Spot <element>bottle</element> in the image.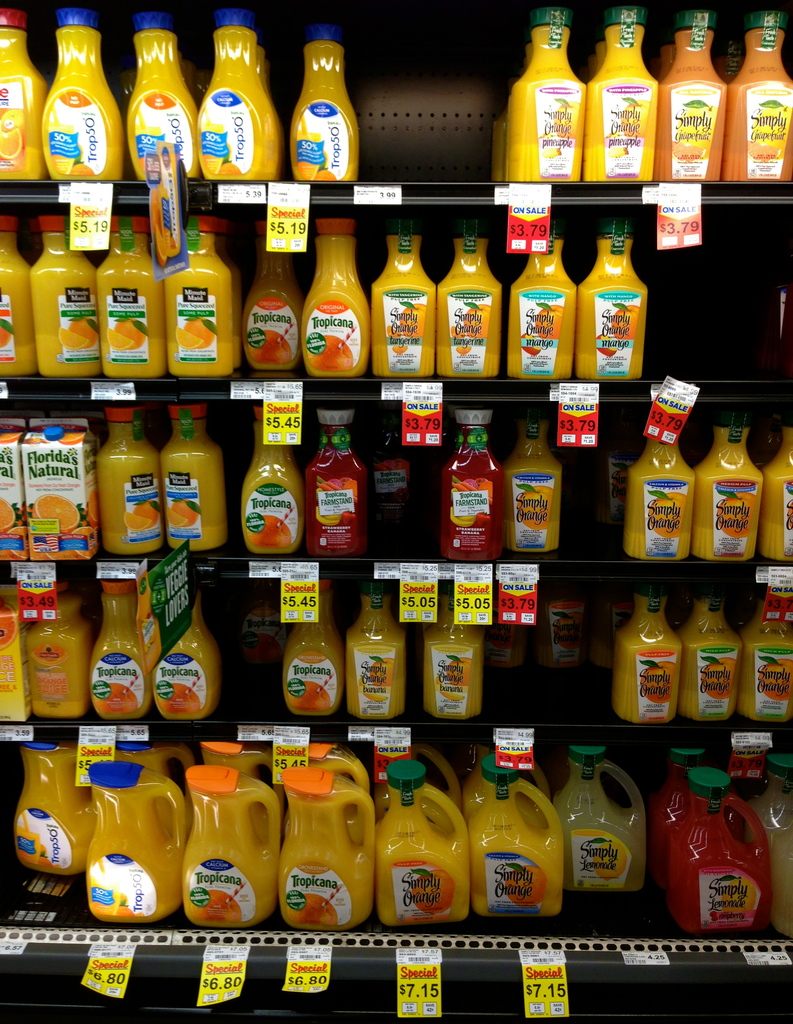
<element>bottle</element> found at 38 8 124 182.
